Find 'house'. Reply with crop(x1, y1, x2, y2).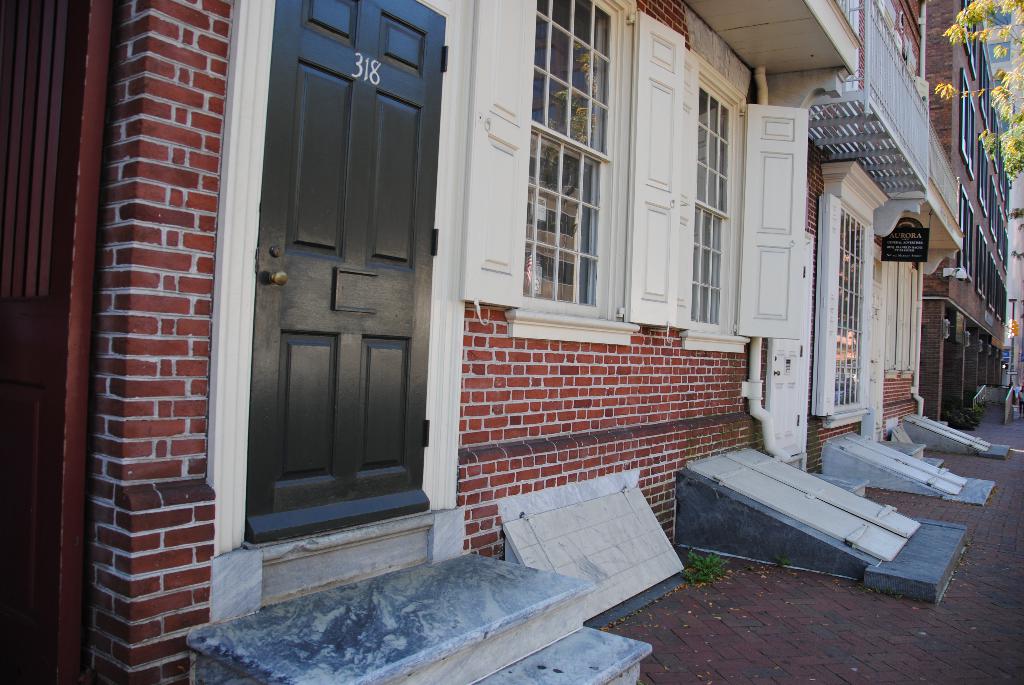
crop(0, 0, 970, 684).
